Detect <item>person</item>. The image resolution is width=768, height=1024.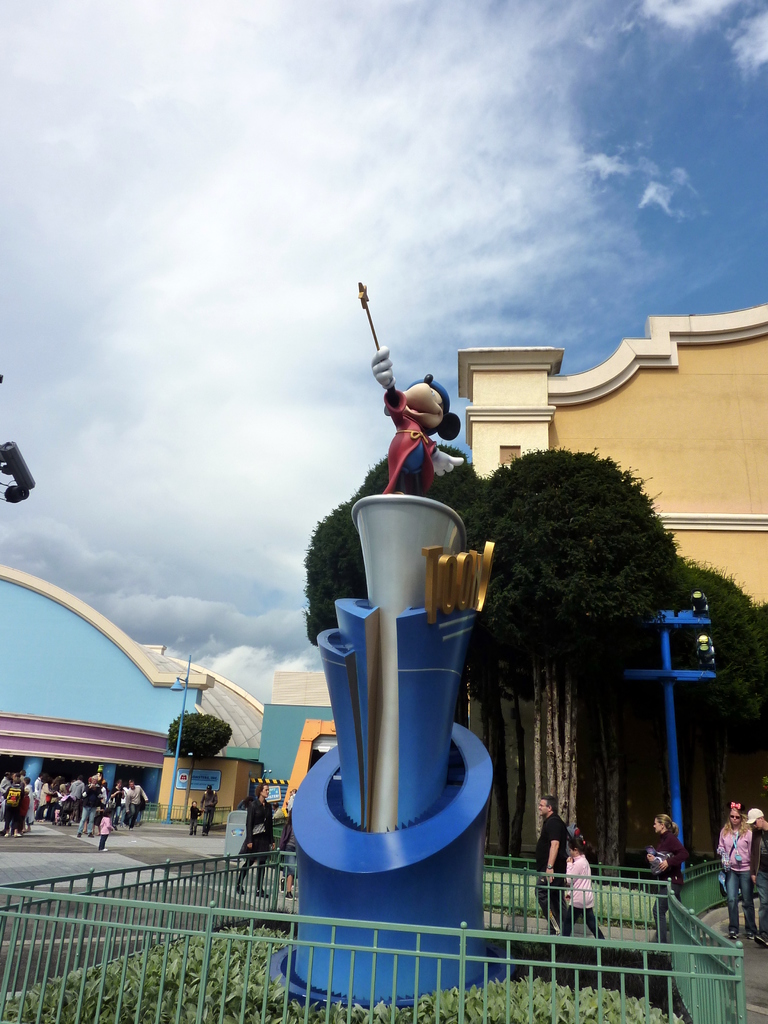
0, 767, 151, 838.
